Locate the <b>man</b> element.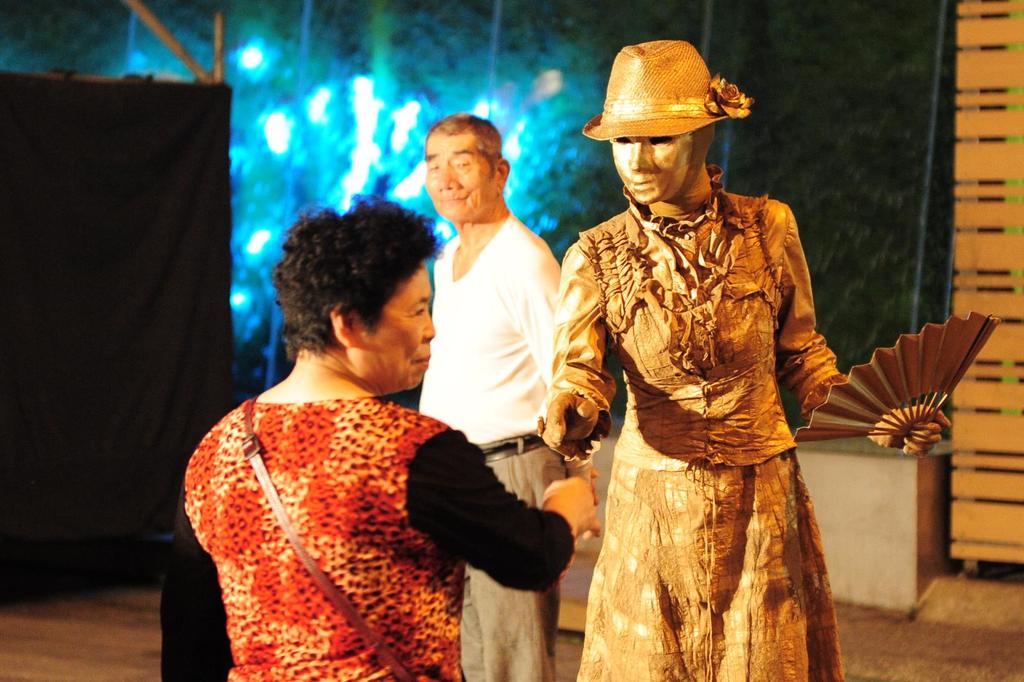
Element bbox: {"left": 406, "top": 102, "right": 581, "bottom": 589}.
